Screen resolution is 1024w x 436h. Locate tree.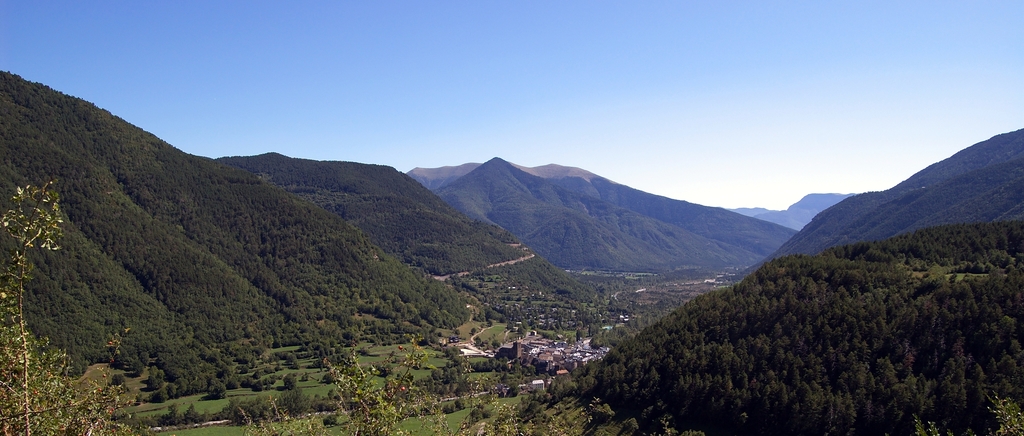
486/408/496/418.
